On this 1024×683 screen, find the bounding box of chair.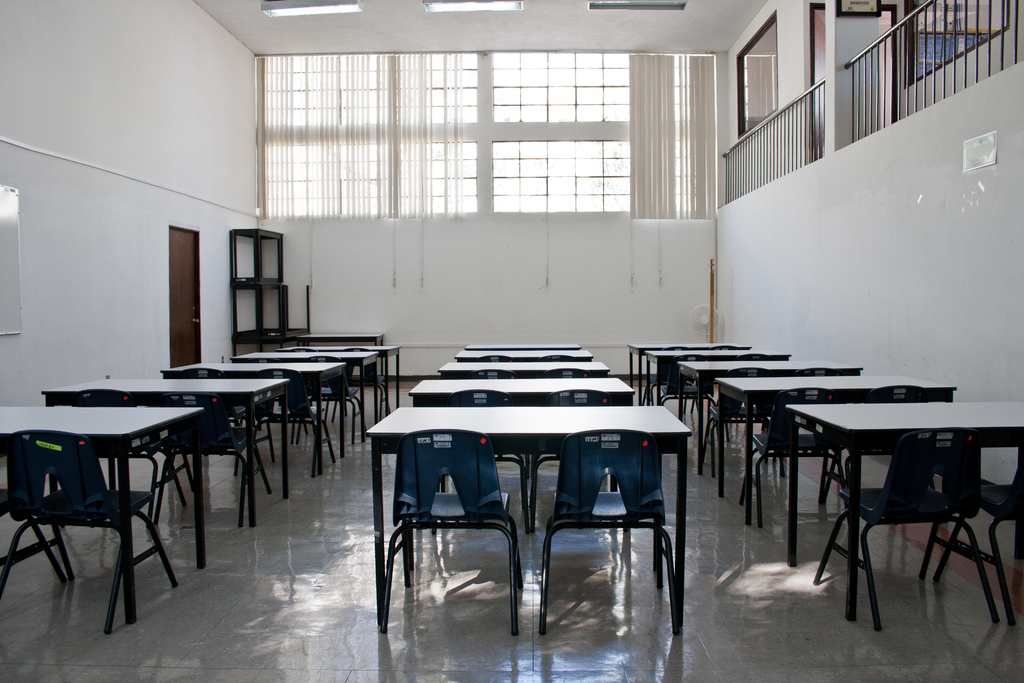
Bounding box: bbox(724, 390, 833, 524).
